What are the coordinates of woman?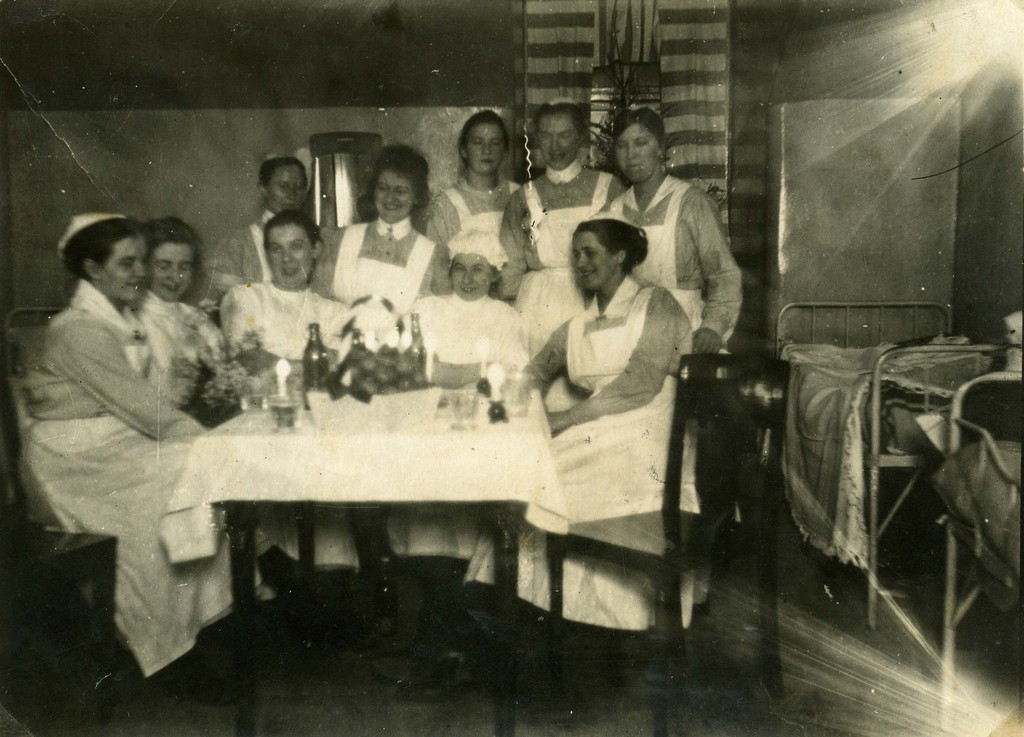
426, 106, 531, 288.
